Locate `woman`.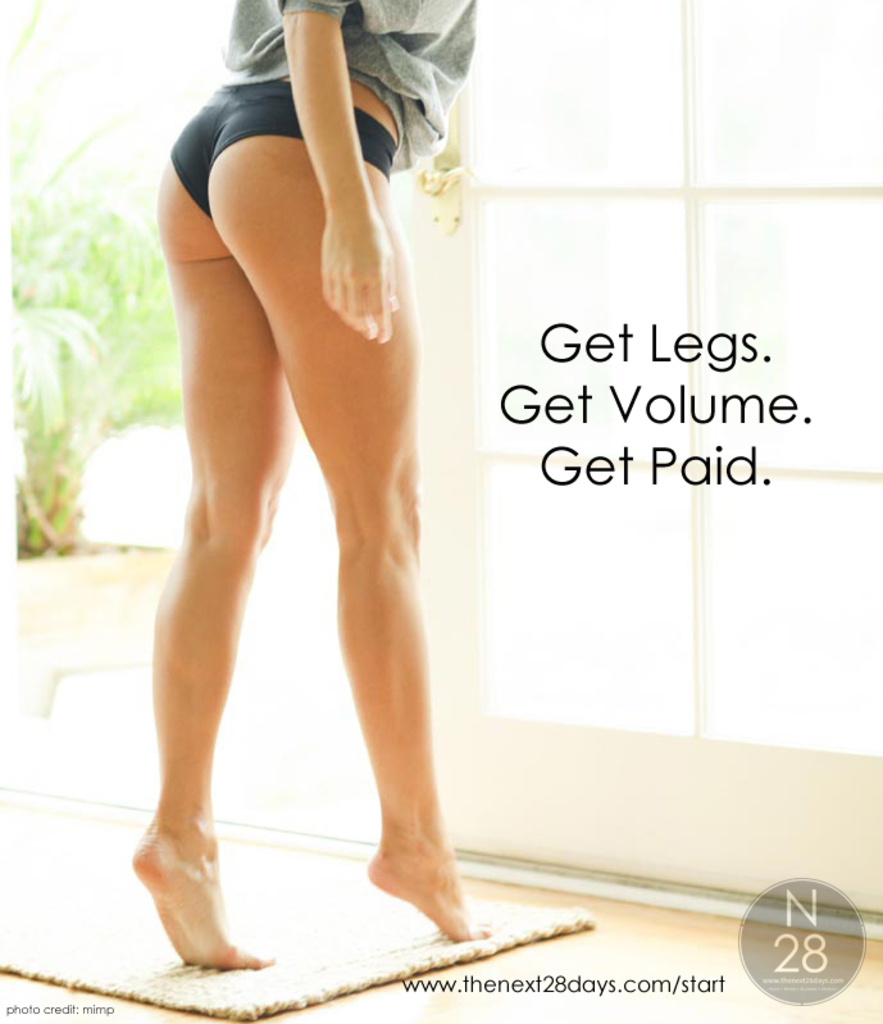
Bounding box: left=124, top=0, right=492, bottom=965.
